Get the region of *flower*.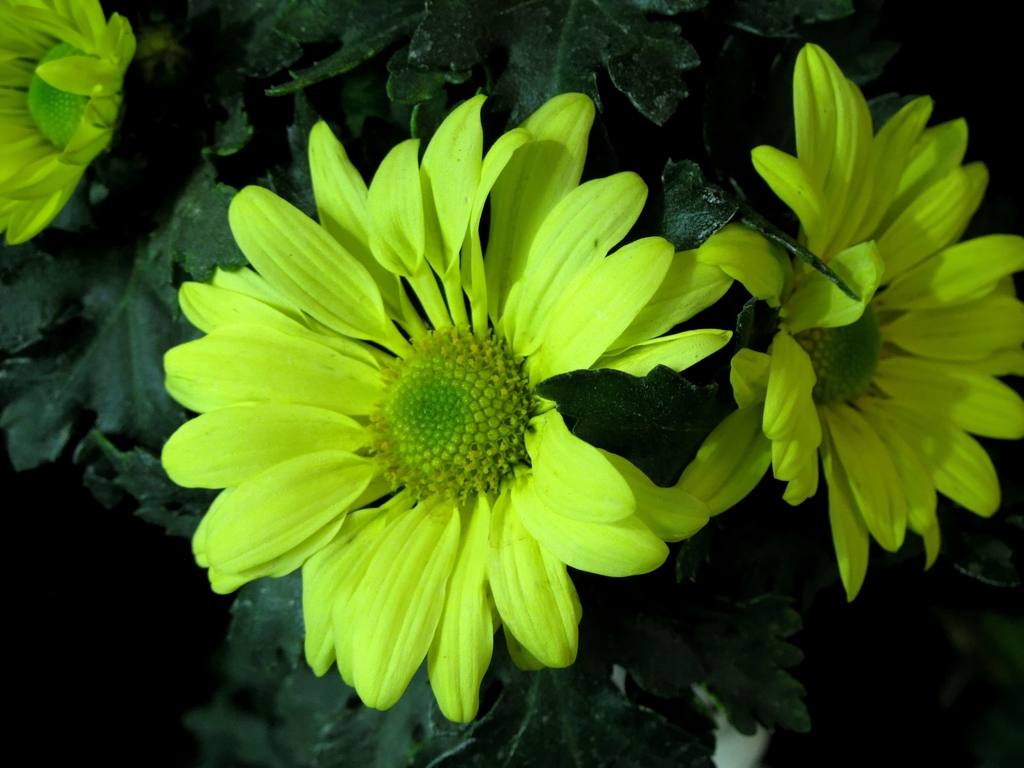
[left=159, top=90, right=739, bottom=717].
